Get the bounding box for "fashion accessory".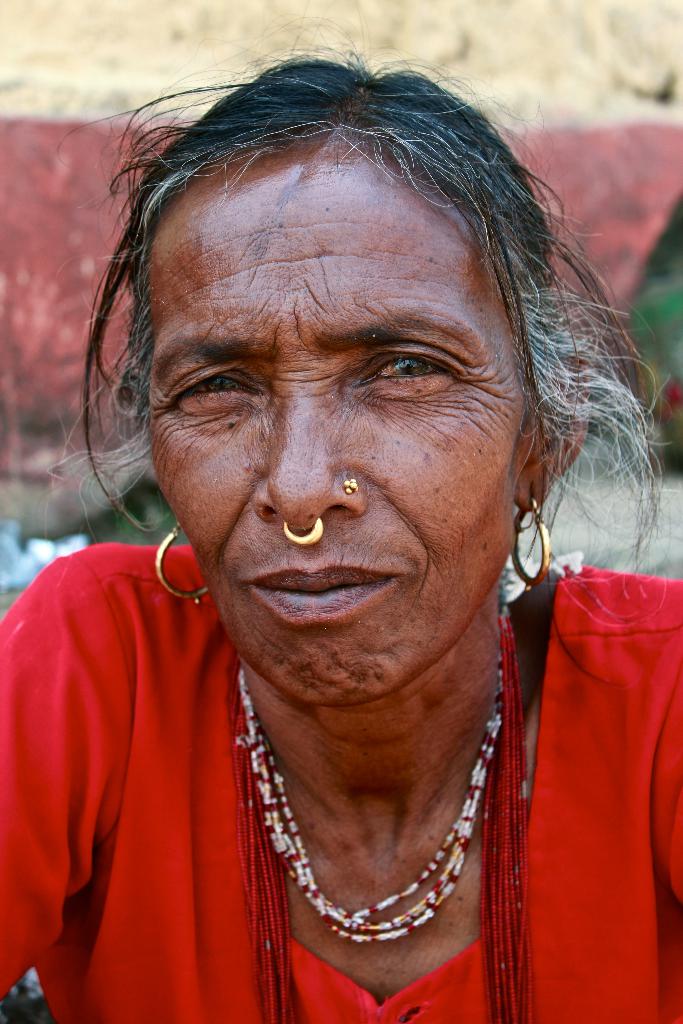
{"x1": 229, "y1": 662, "x2": 504, "y2": 949}.
